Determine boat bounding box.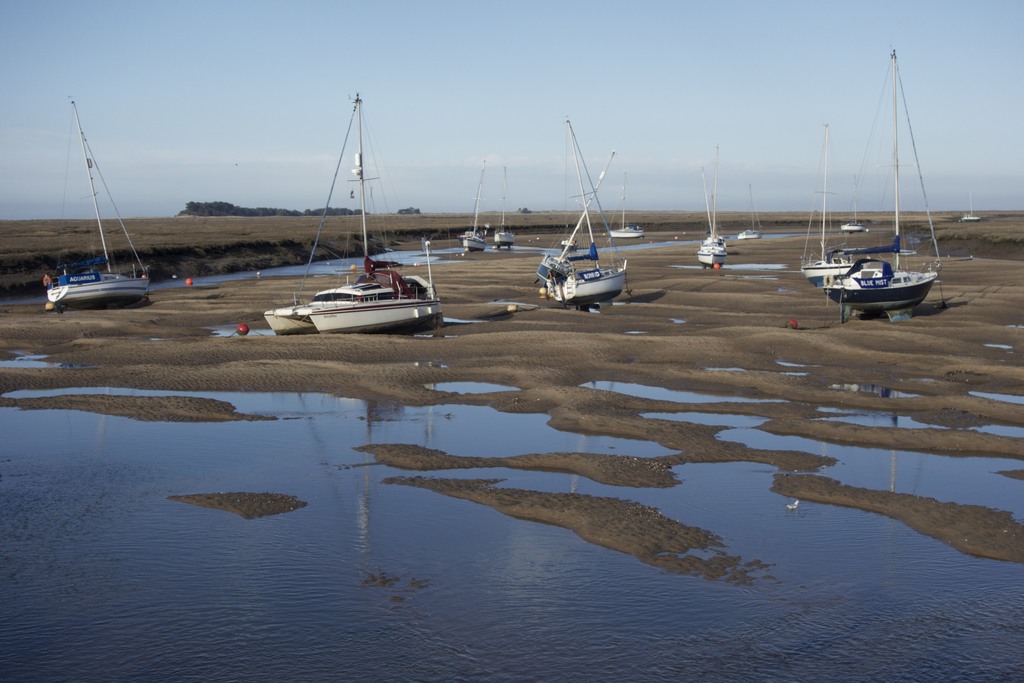
Determined: {"x1": 39, "y1": 99, "x2": 161, "y2": 311}.
